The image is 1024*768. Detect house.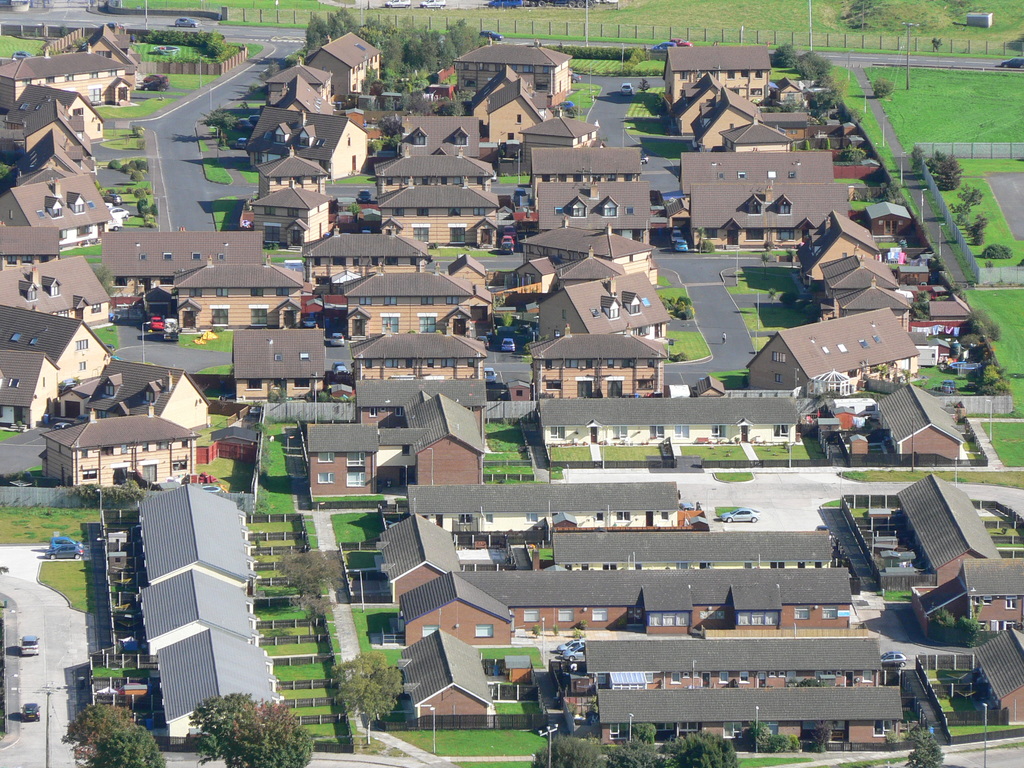
Detection: l=248, t=189, r=334, b=253.
